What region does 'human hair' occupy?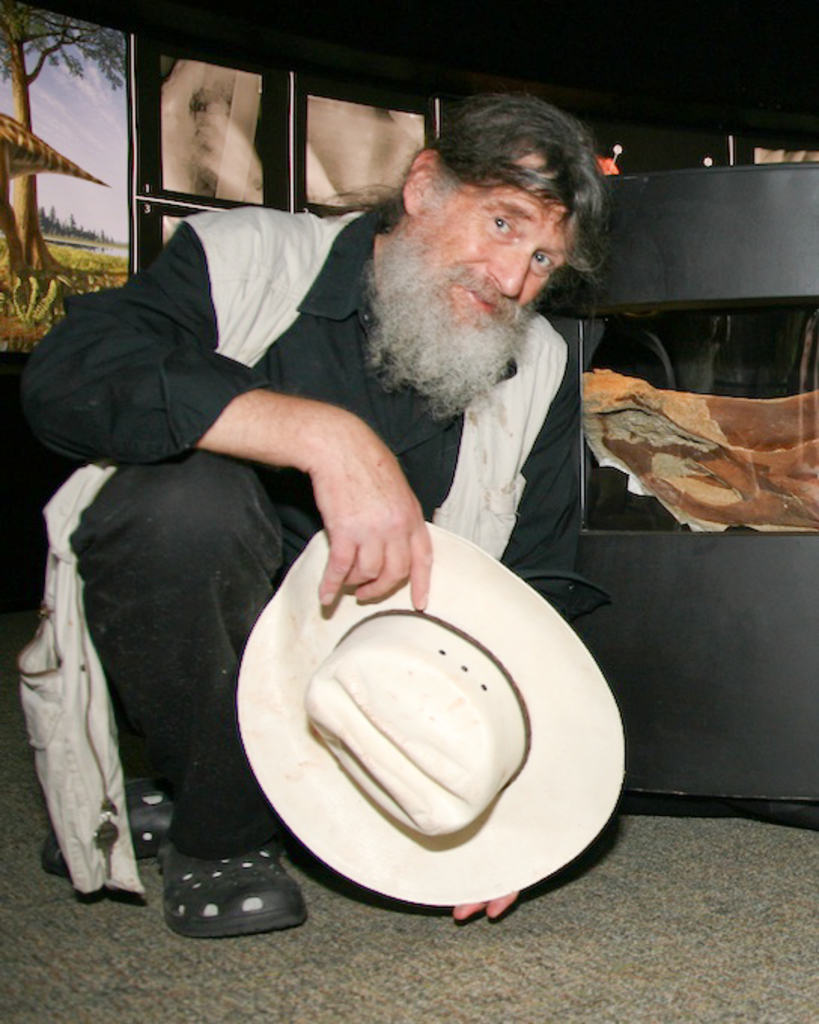
bbox=(315, 89, 611, 309).
